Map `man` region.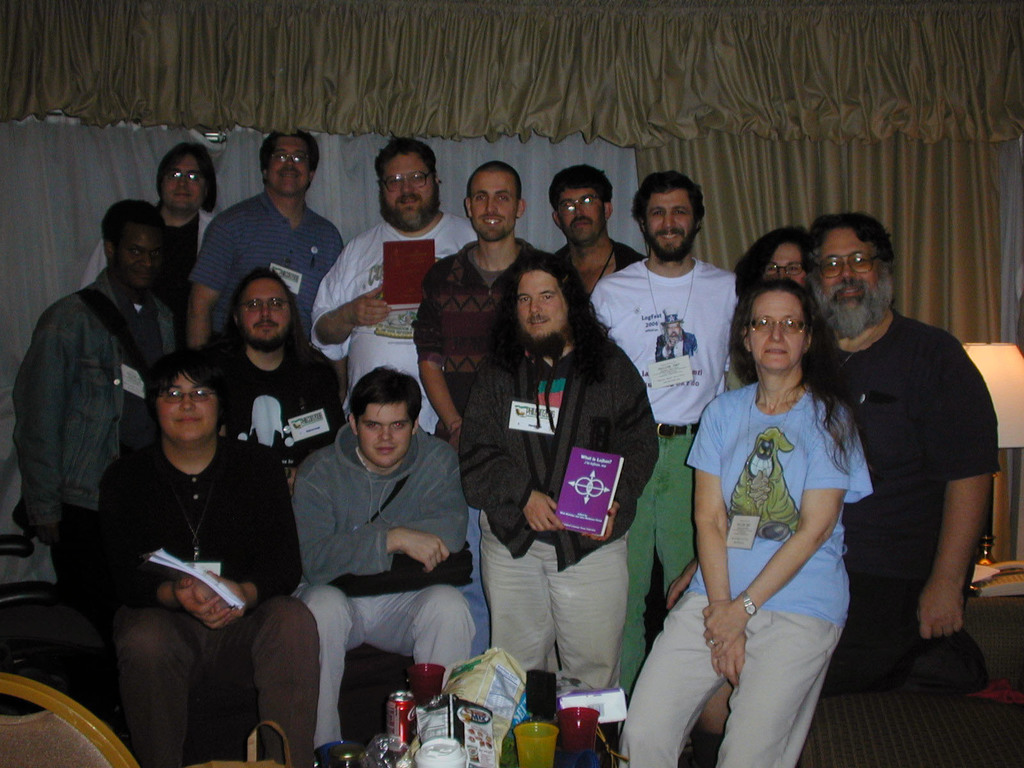
Mapped to 581:161:748:699.
